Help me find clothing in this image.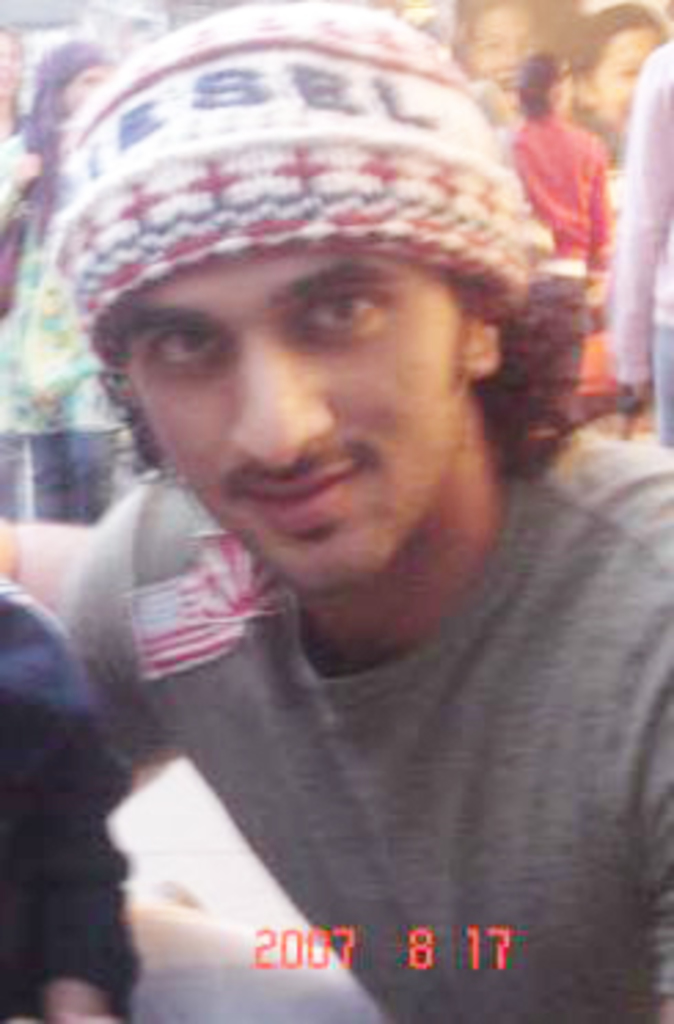
Found it: bbox=(520, 116, 608, 286).
